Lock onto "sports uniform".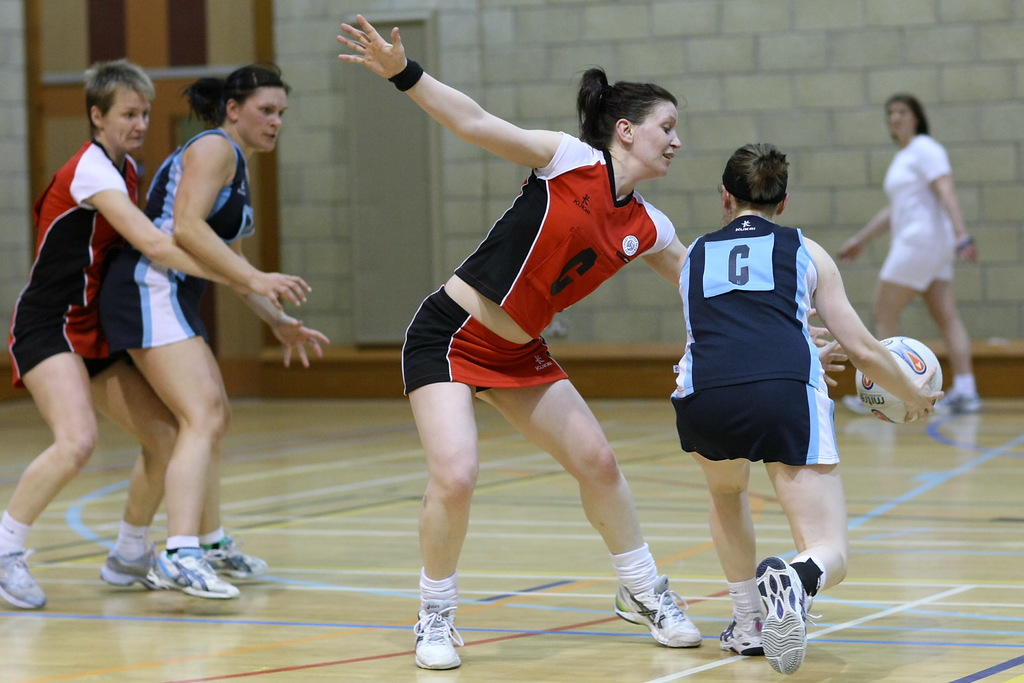
Locked: bbox=[4, 133, 152, 378].
